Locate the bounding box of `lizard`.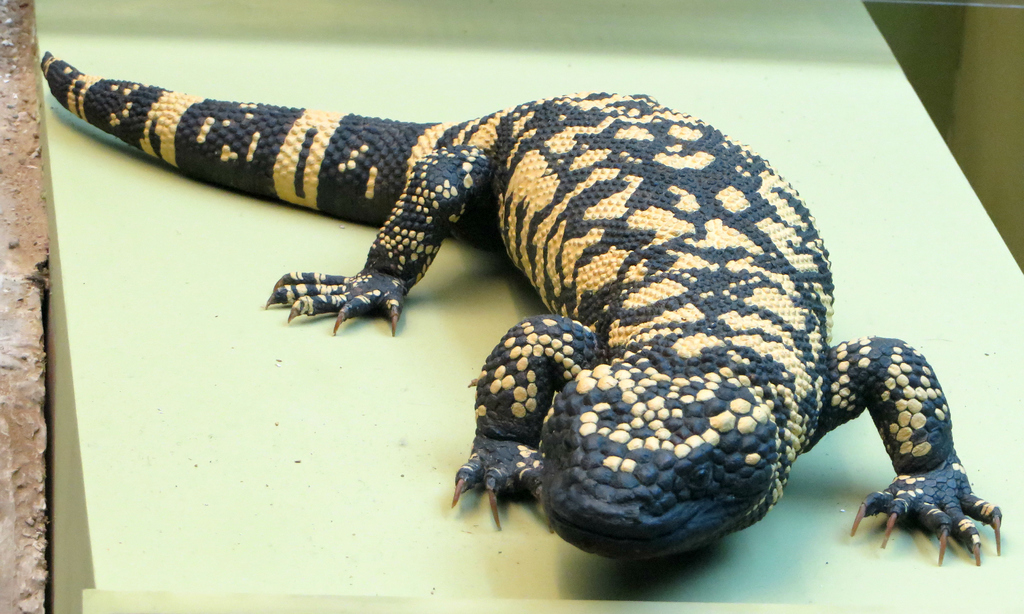
Bounding box: rect(65, 67, 1004, 589).
